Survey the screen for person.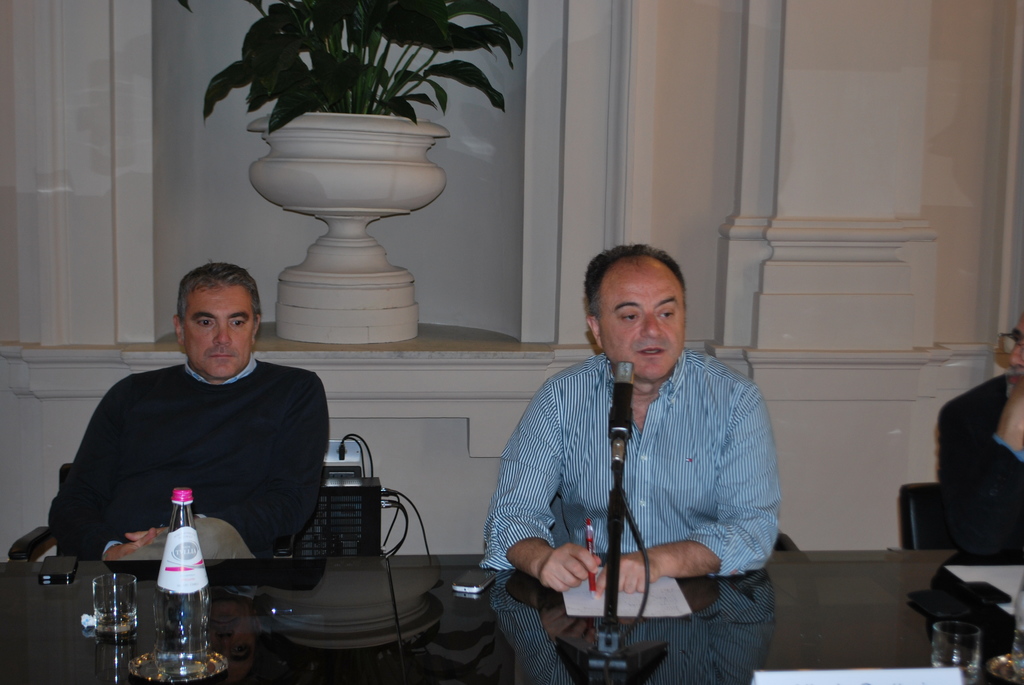
Survey found: x1=42, y1=260, x2=338, y2=564.
